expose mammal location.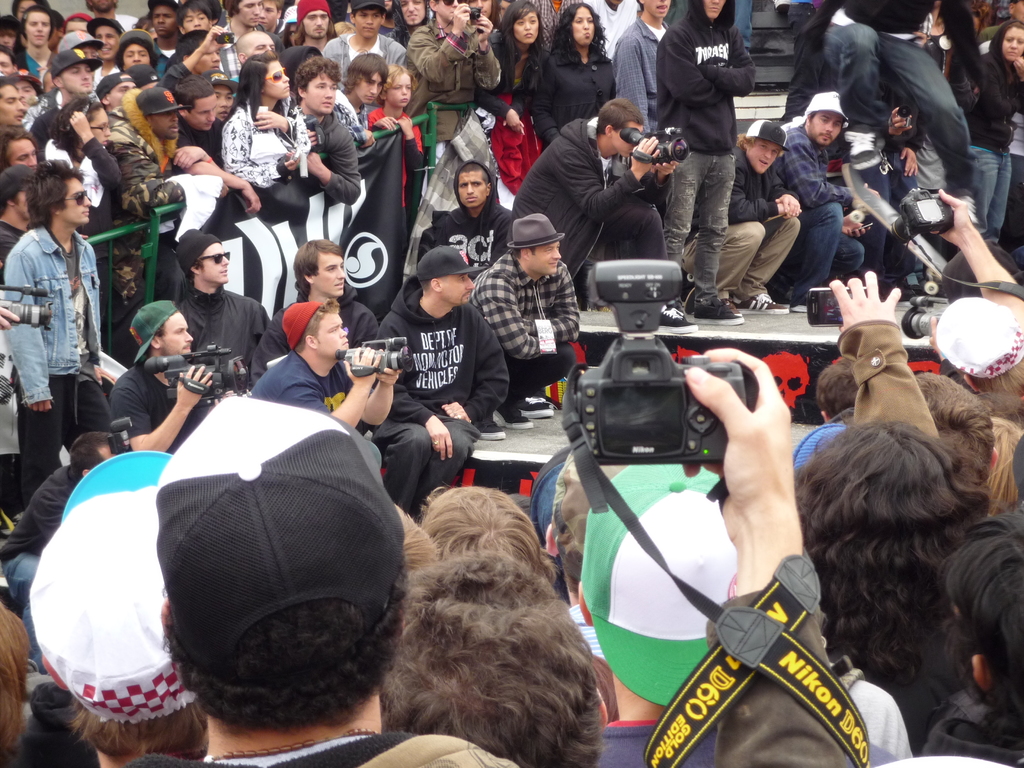
Exposed at 916,514,1023,767.
